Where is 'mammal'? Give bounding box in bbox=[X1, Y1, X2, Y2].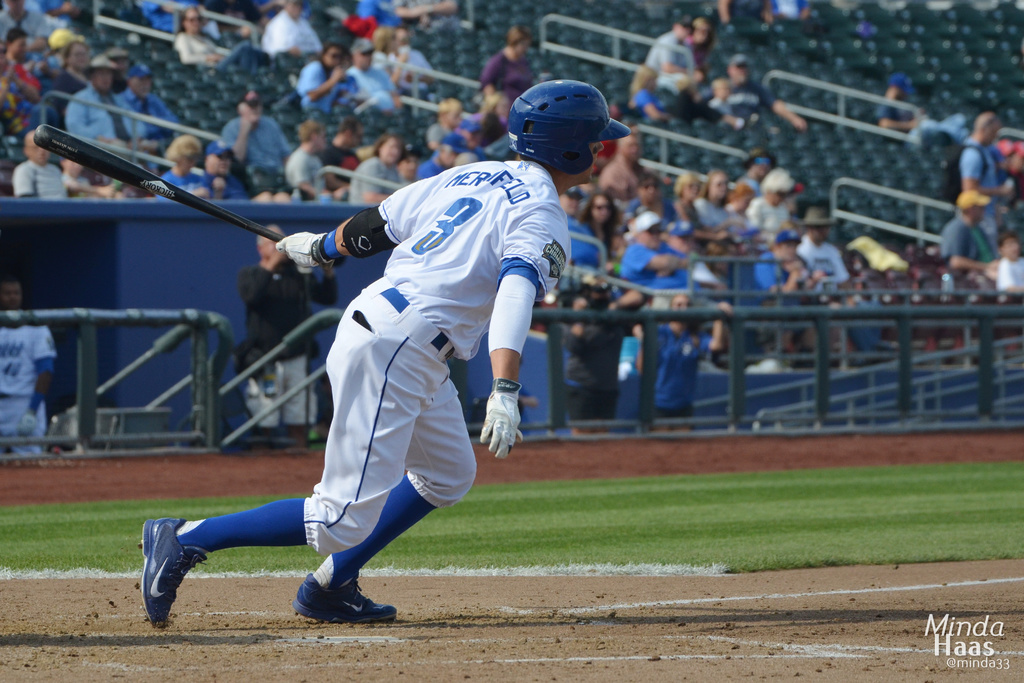
bbox=[141, 75, 630, 629].
